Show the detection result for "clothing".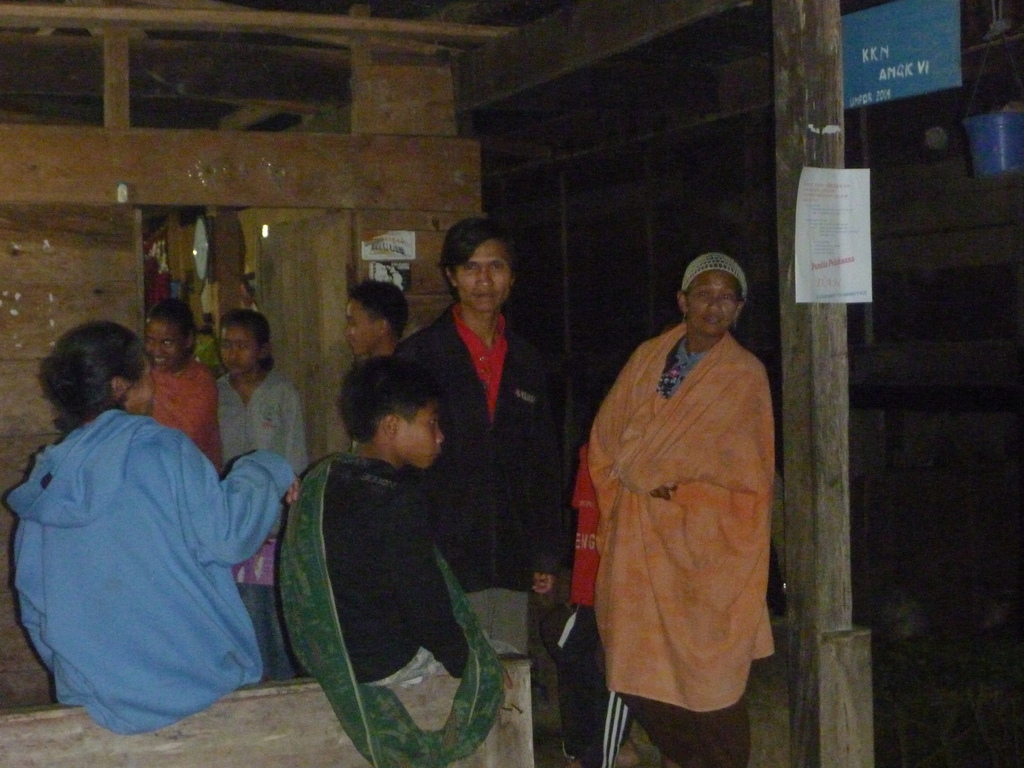
box=[10, 351, 265, 742].
